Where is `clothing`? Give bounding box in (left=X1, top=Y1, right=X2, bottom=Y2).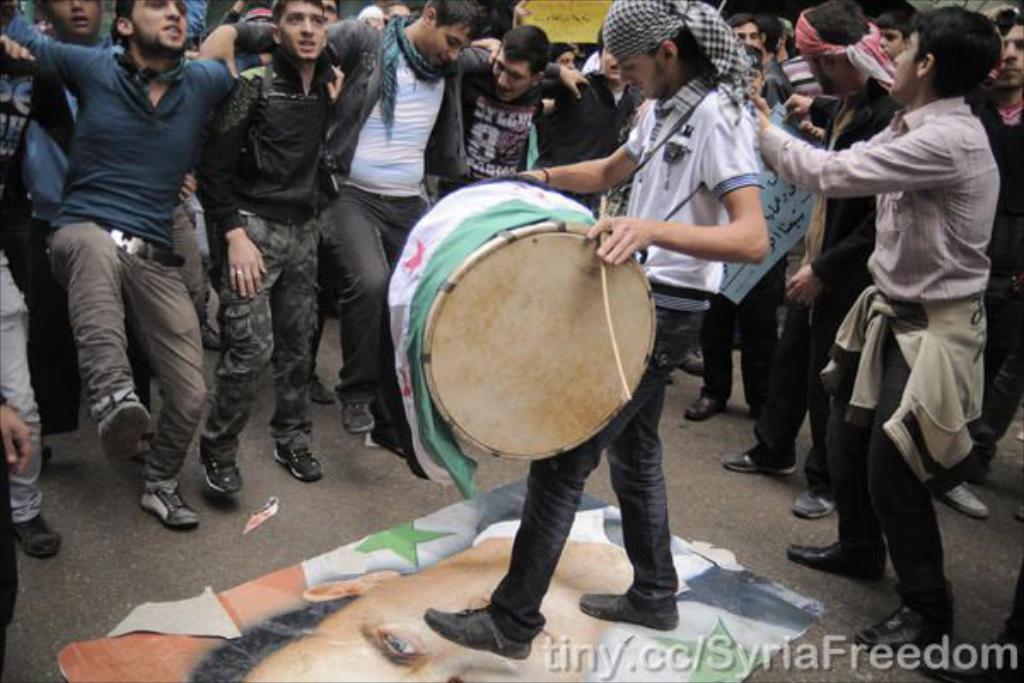
(left=19, top=26, right=126, bottom=434).
